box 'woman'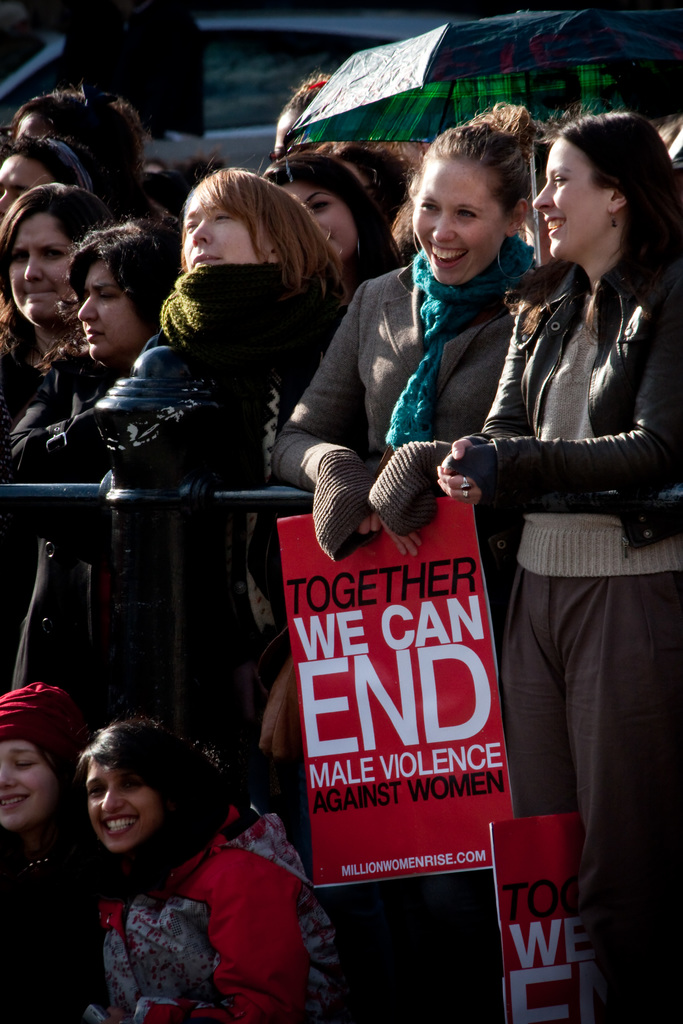
(left=429, top=93, right=682, bottom=1023)
